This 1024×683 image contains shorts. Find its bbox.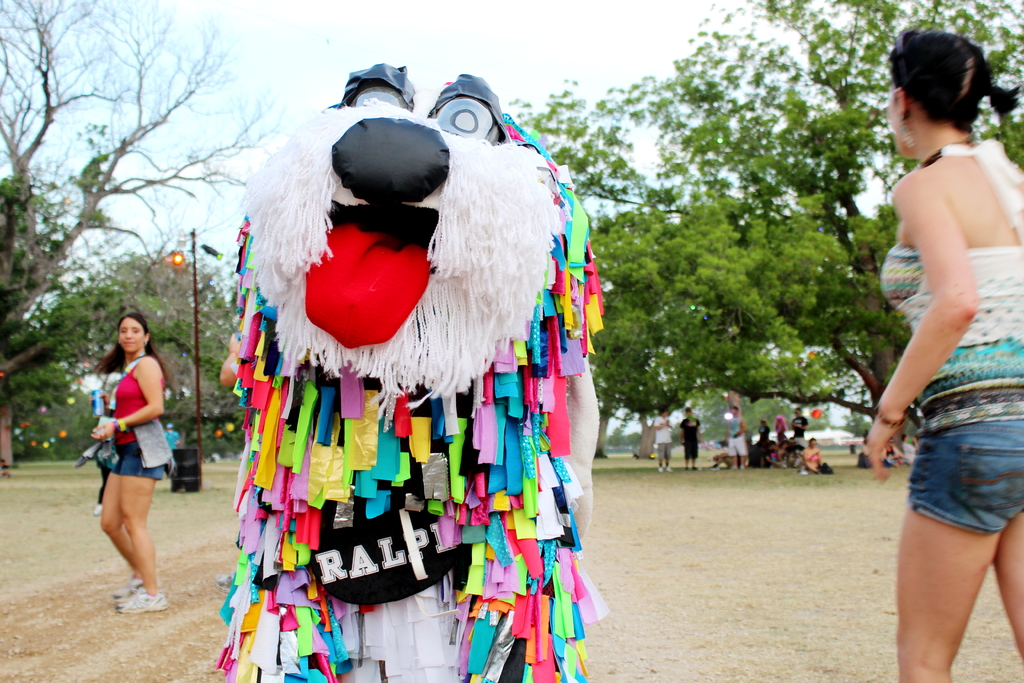
x1=682 y1=440 x2=699 y2=457.
